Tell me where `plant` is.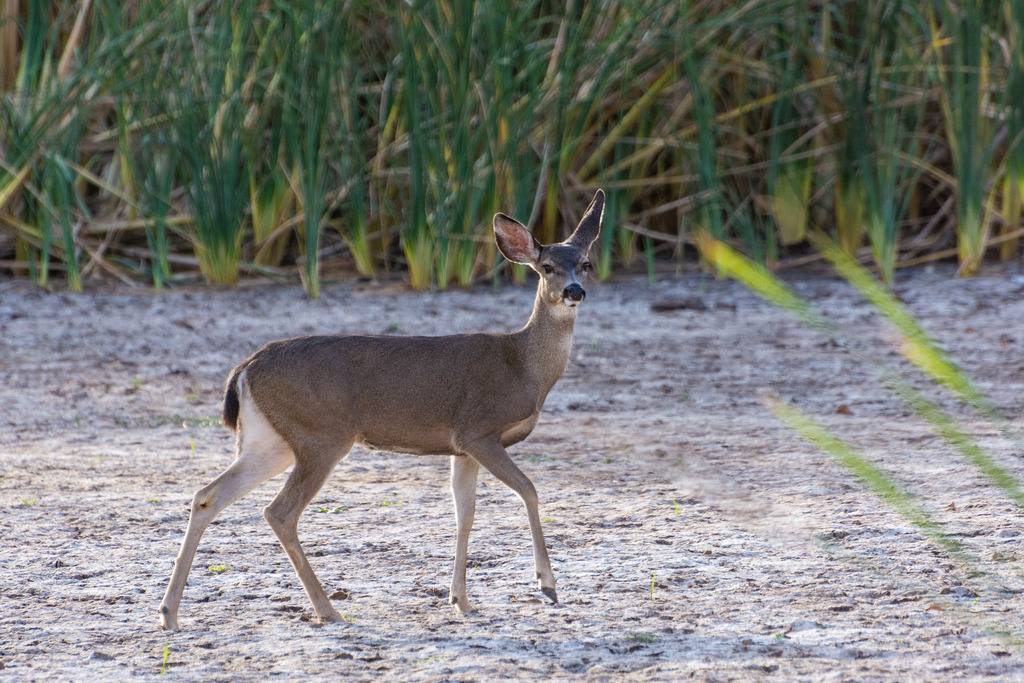
`plant` is at [206,562,230,575].
